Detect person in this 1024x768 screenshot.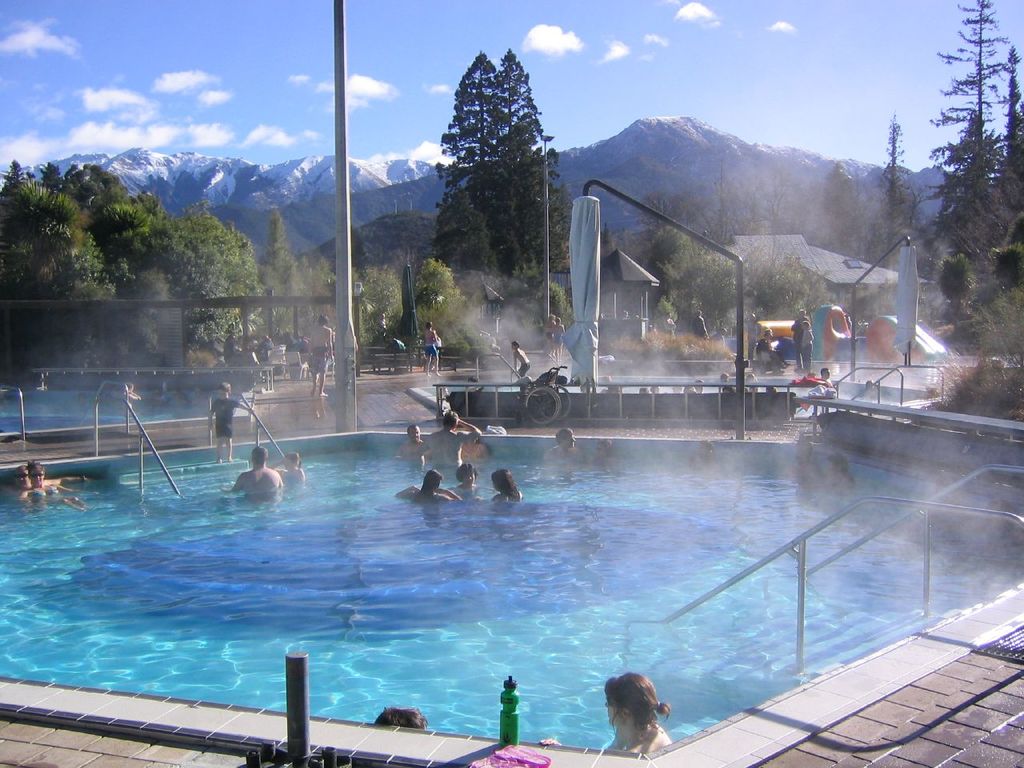
Detection: pyautogui.locateOnScreen(397, 469, 451, 501).
